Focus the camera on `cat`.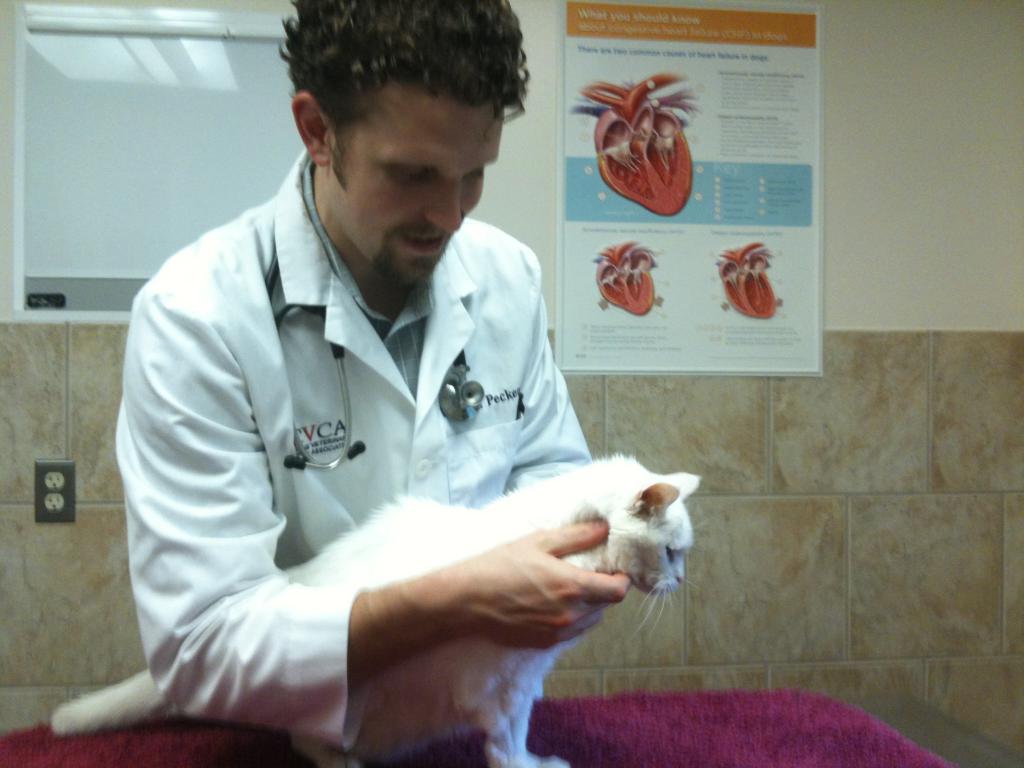
Focus region: crop(44, 448, 703, 767).
